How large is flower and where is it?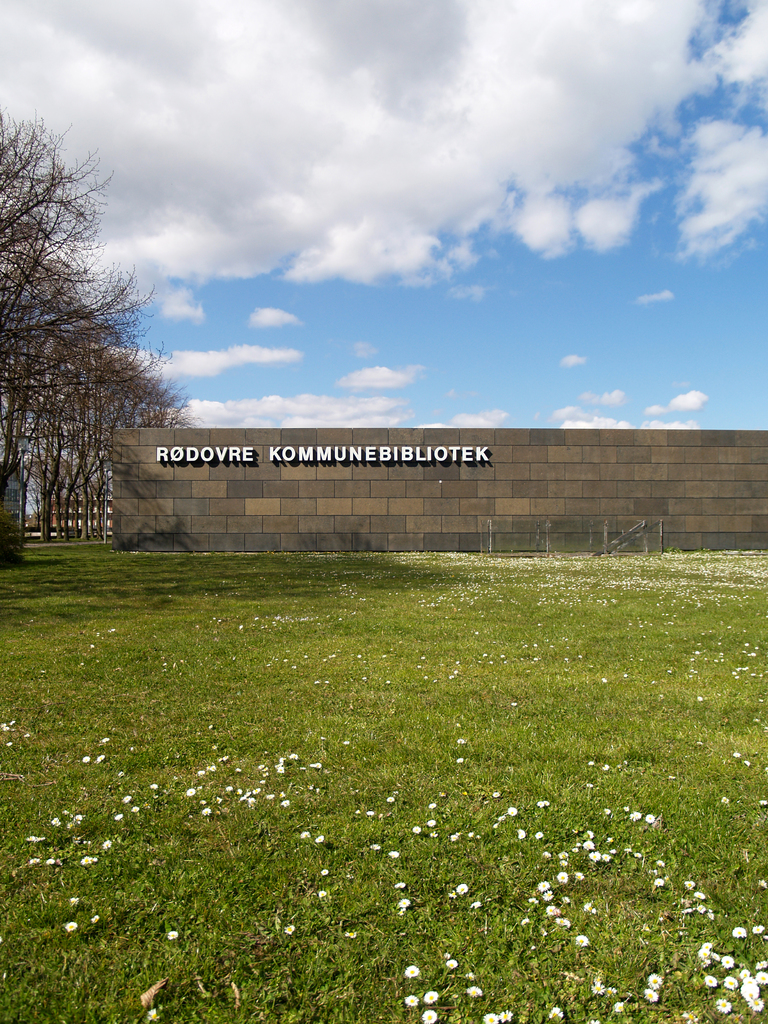
Bounding box: 540/801/547/806.
